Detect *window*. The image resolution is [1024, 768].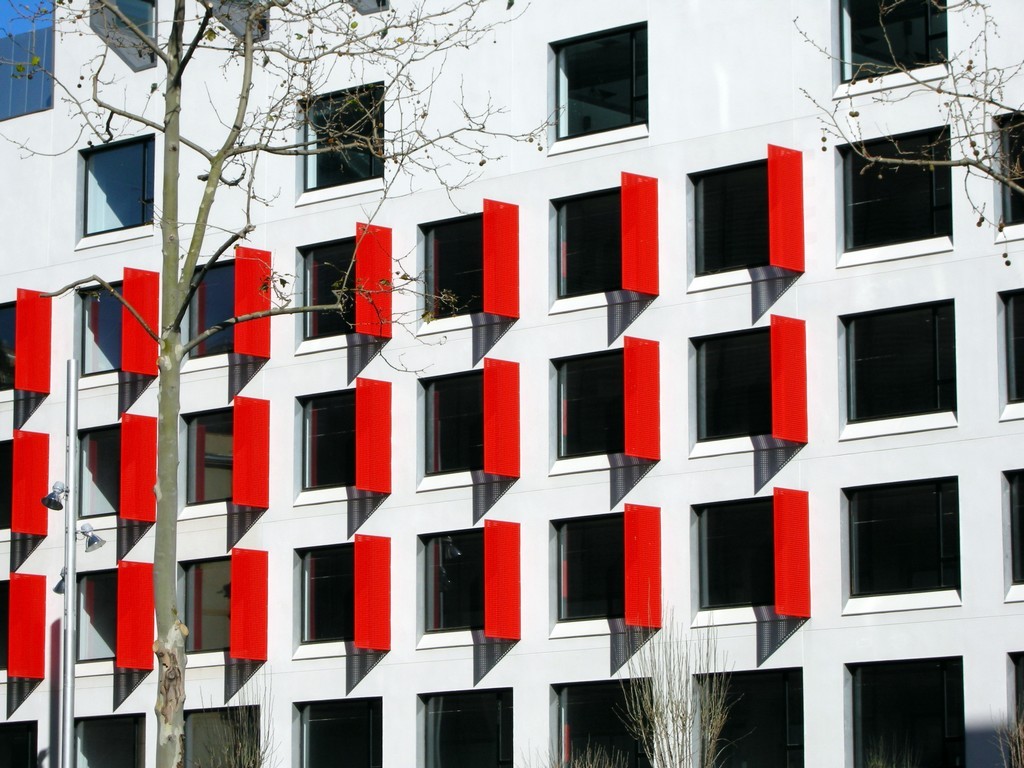
Rect(186, 713, 262, 767).
